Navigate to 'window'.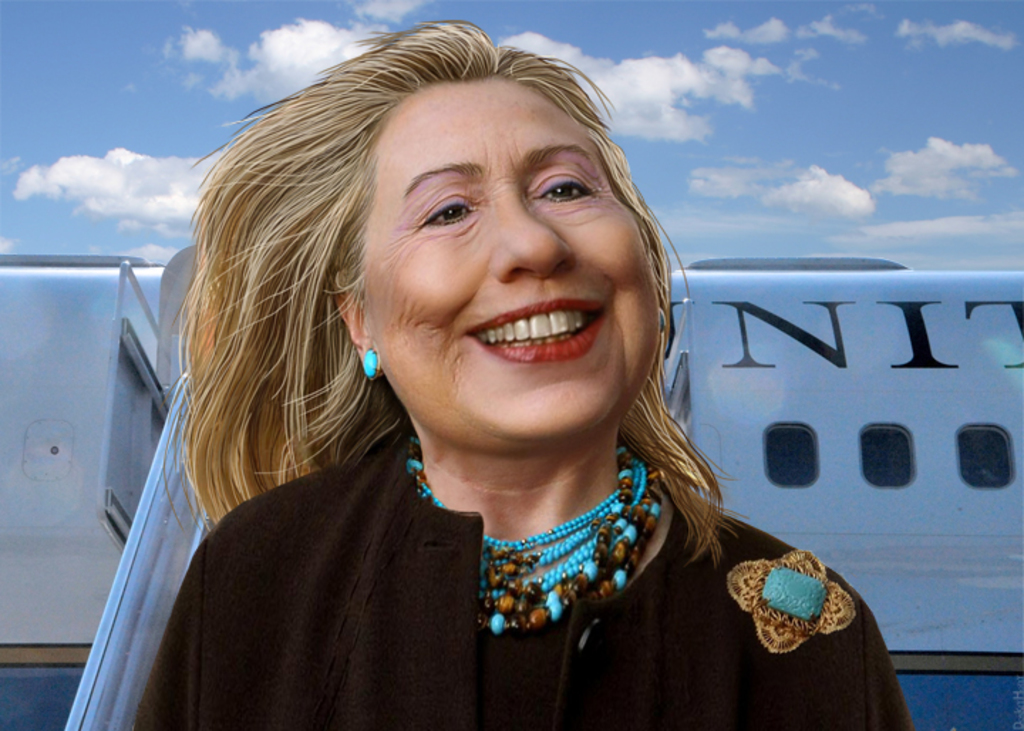
Navigation target: {"left": 764, "top": 424, "right": 816, "bottom": 485}.
